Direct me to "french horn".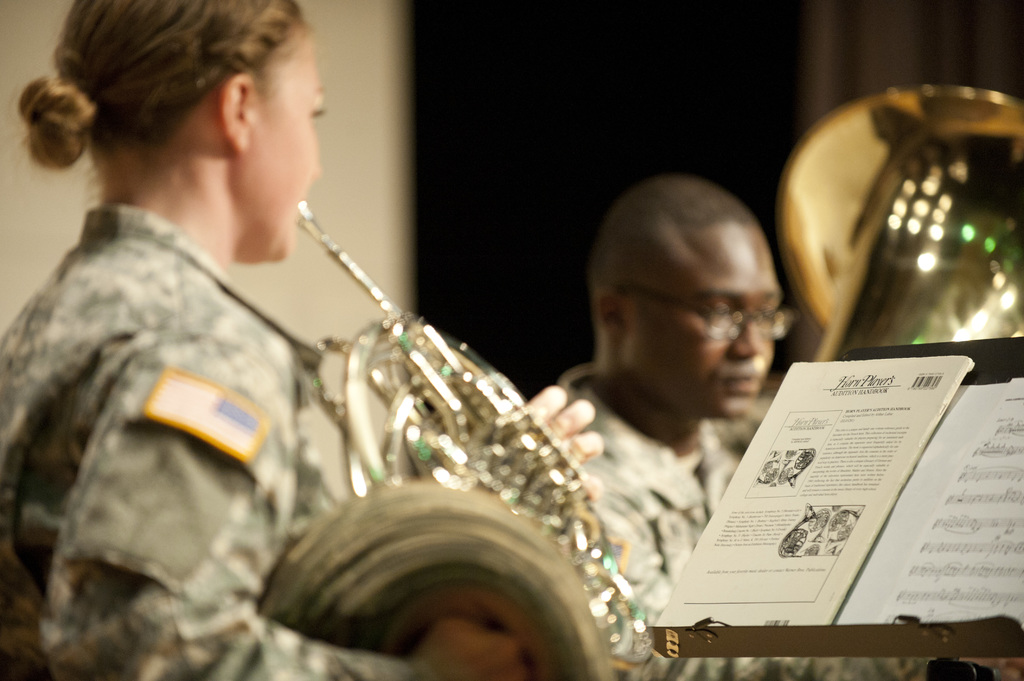
Direction: rect(774, 81, 1023, 369).
